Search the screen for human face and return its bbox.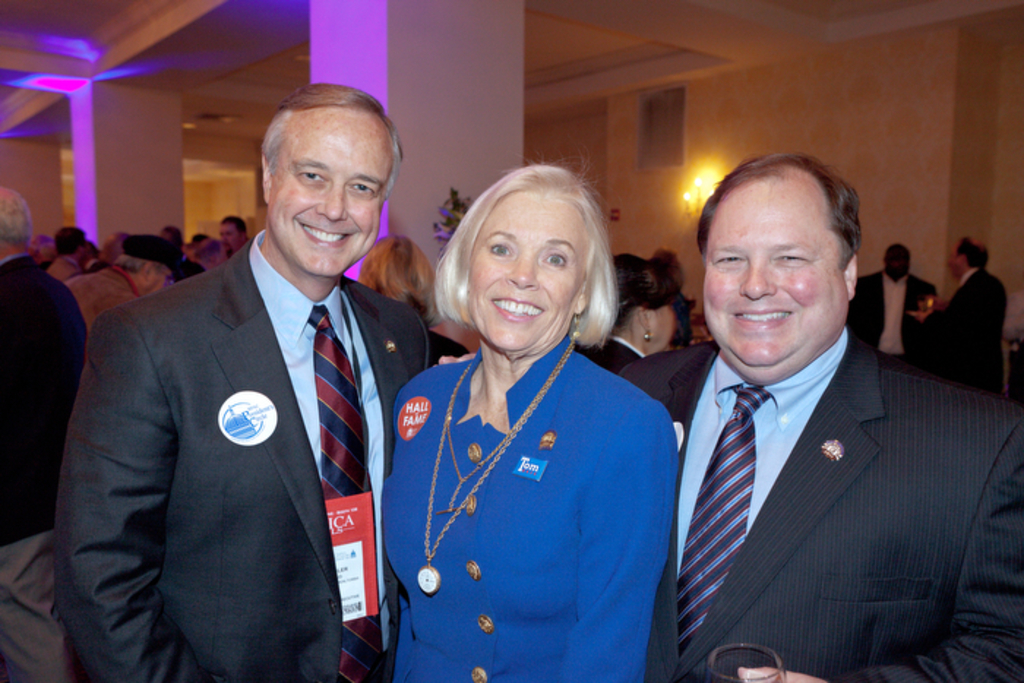
Found: locate(217, 222, 240, 256).
